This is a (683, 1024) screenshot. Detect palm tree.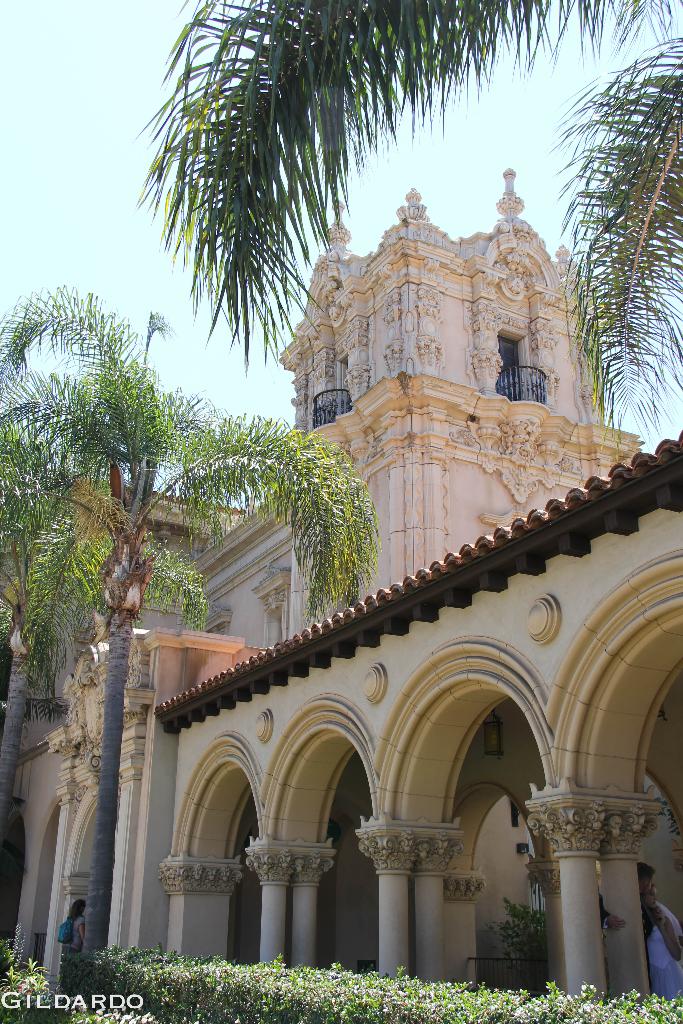
158/0/682/398.
